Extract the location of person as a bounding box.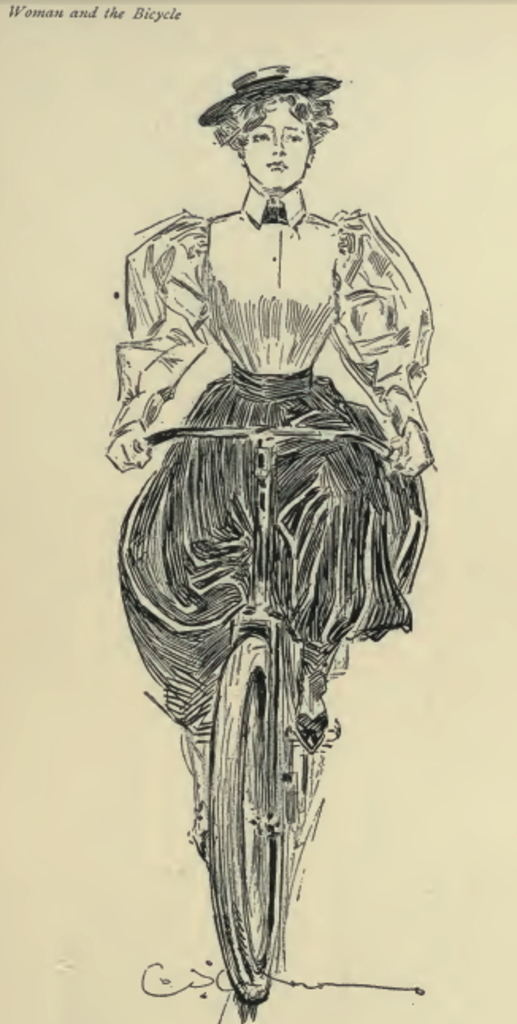
crop(124, 40, 433, 785).
